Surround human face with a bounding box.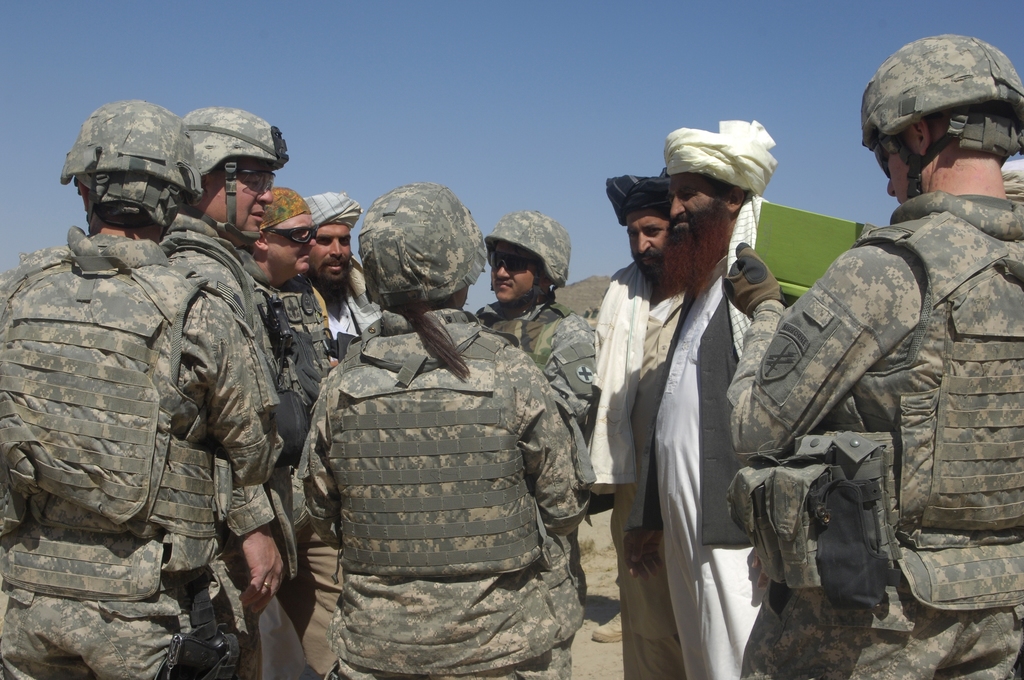
671,175,728,247.
